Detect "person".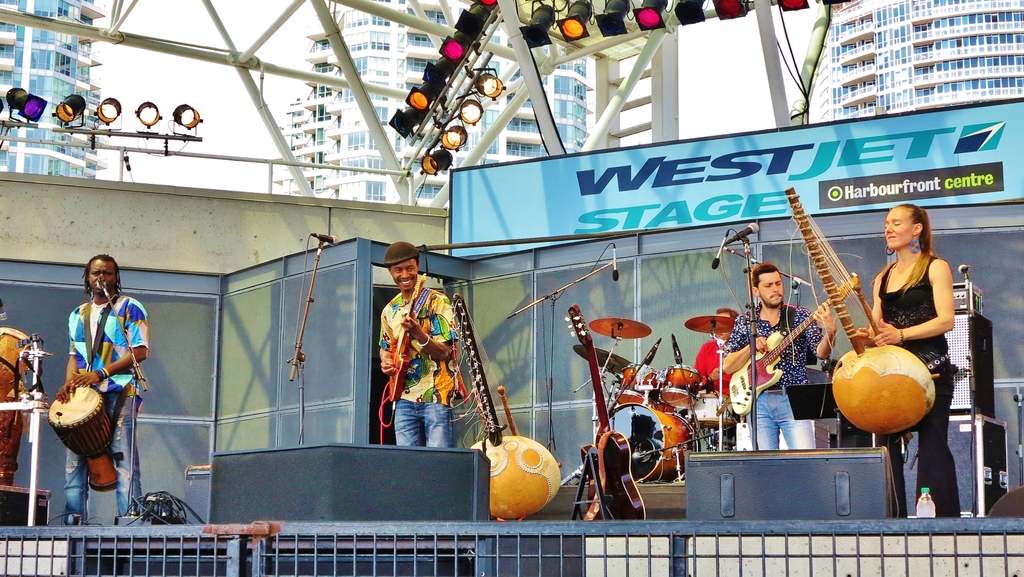
Detected at [x1=382, y1=251, x2=470, y2=445].
